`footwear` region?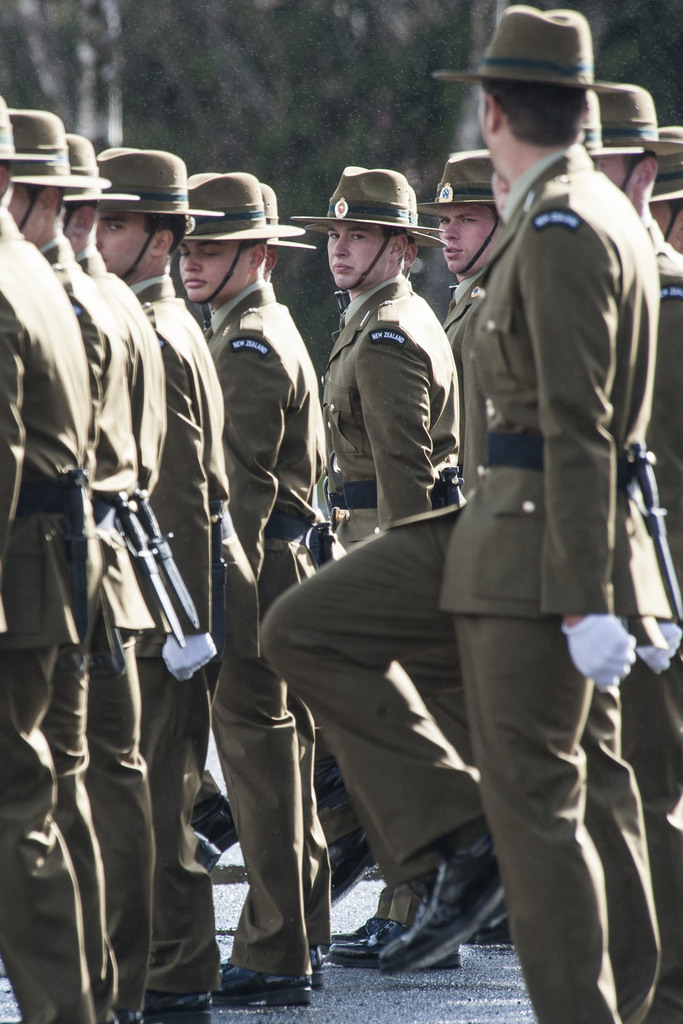
[315, 824, 379, 903]
